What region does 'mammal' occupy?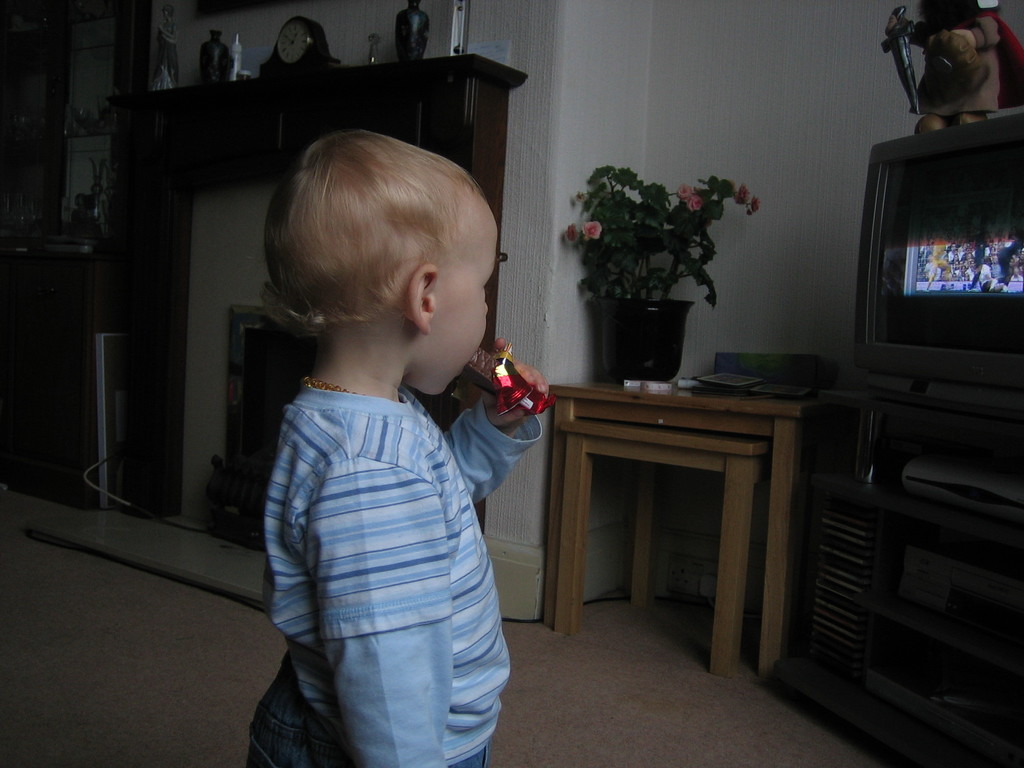
981/237/1021/289.
